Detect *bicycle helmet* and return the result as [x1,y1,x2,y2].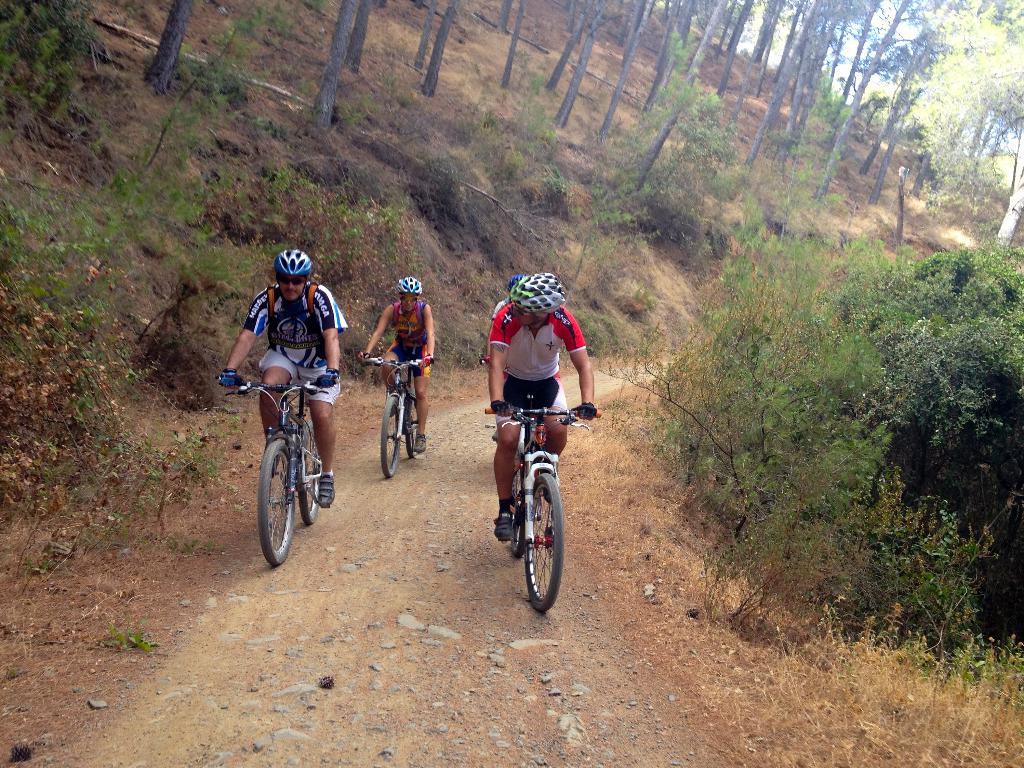
[269,245,309,277].
